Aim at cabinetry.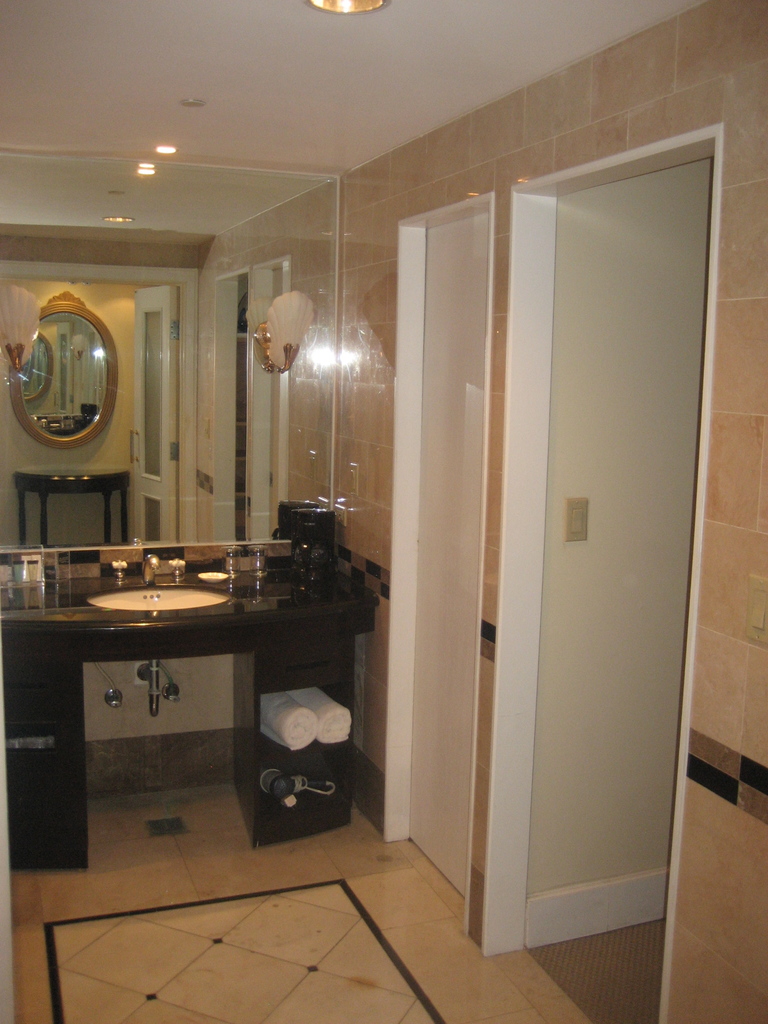
Aimed at bbox(232, 637, 358, 850).
